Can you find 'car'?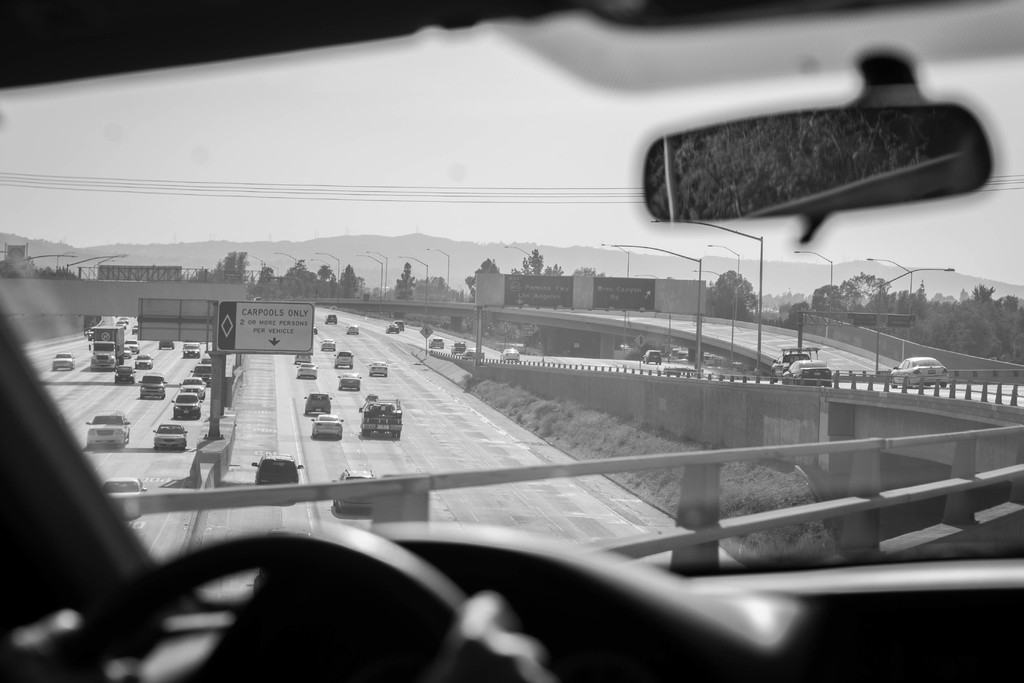
Yes, bounding box: [x1=170, y1=391, x2=202, y2=420].
